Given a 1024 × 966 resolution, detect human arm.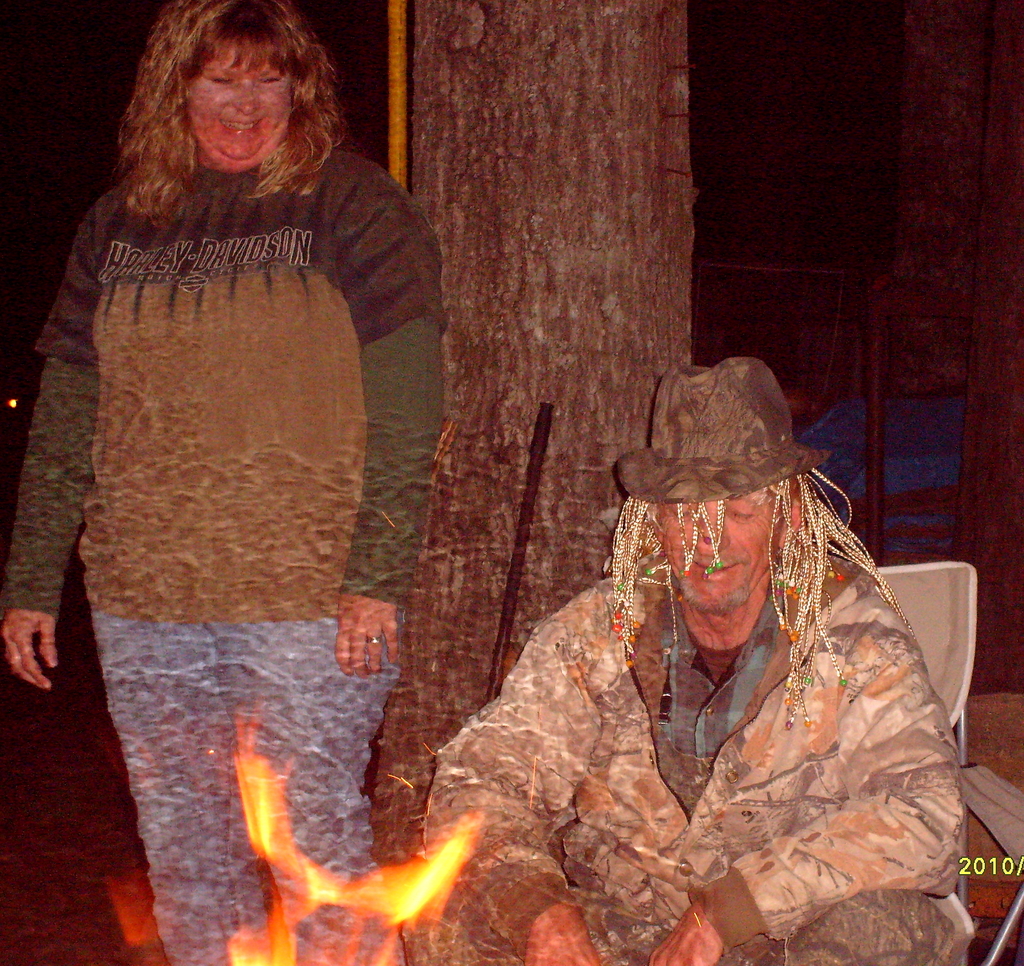
(left=428, top=581, right=606, bottom=965).
